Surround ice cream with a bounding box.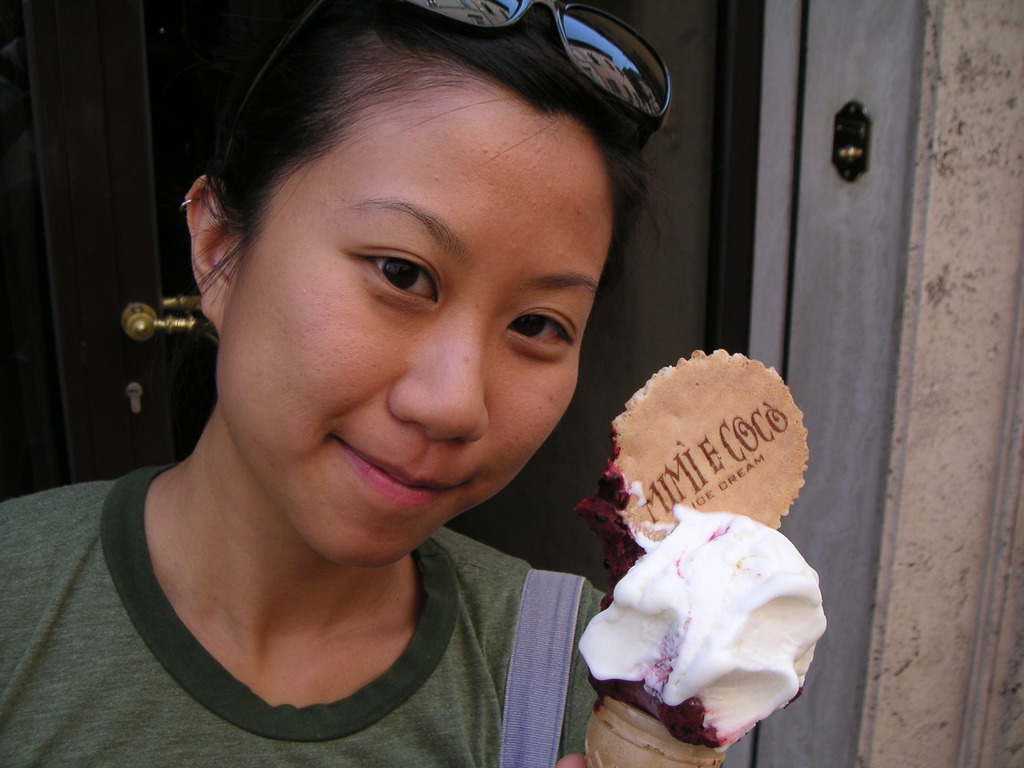
[575, 508, 820, 749].
